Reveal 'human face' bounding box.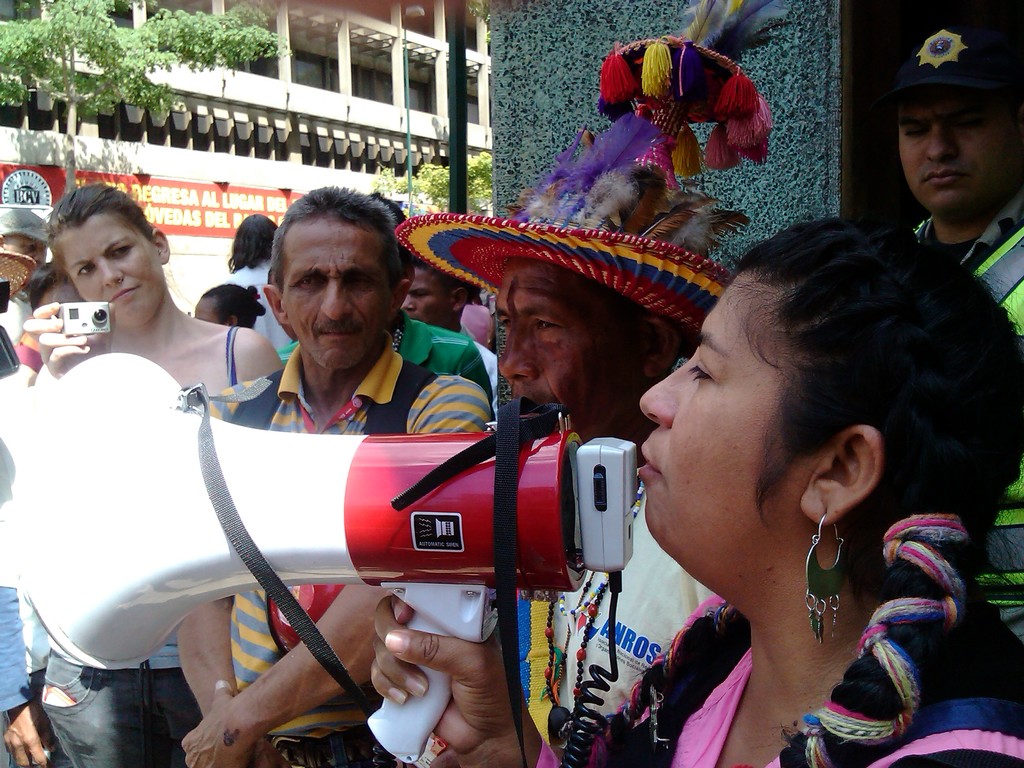
Revealed: pyautogui.locateOnScreen(908, 89, 1019, 204).
